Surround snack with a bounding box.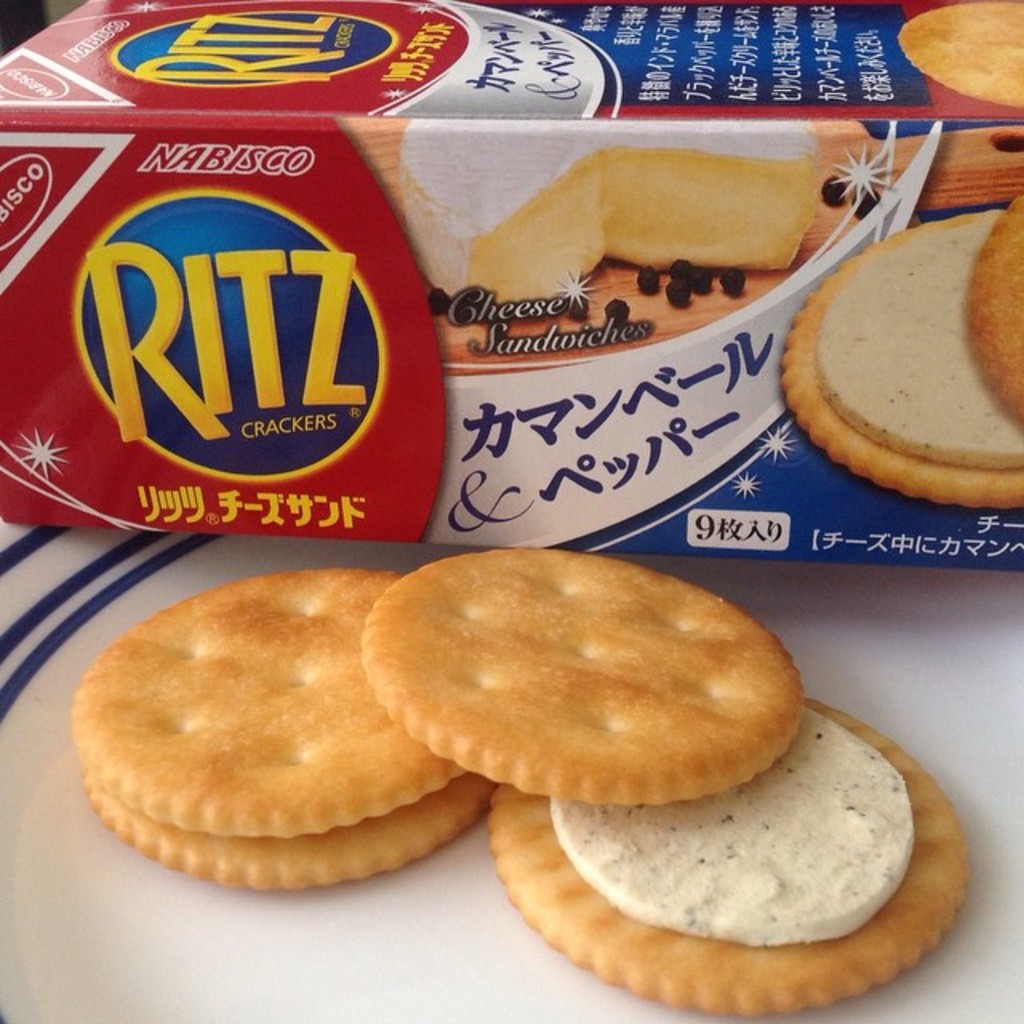
<region>782, 197, 1022, 504</region>.
